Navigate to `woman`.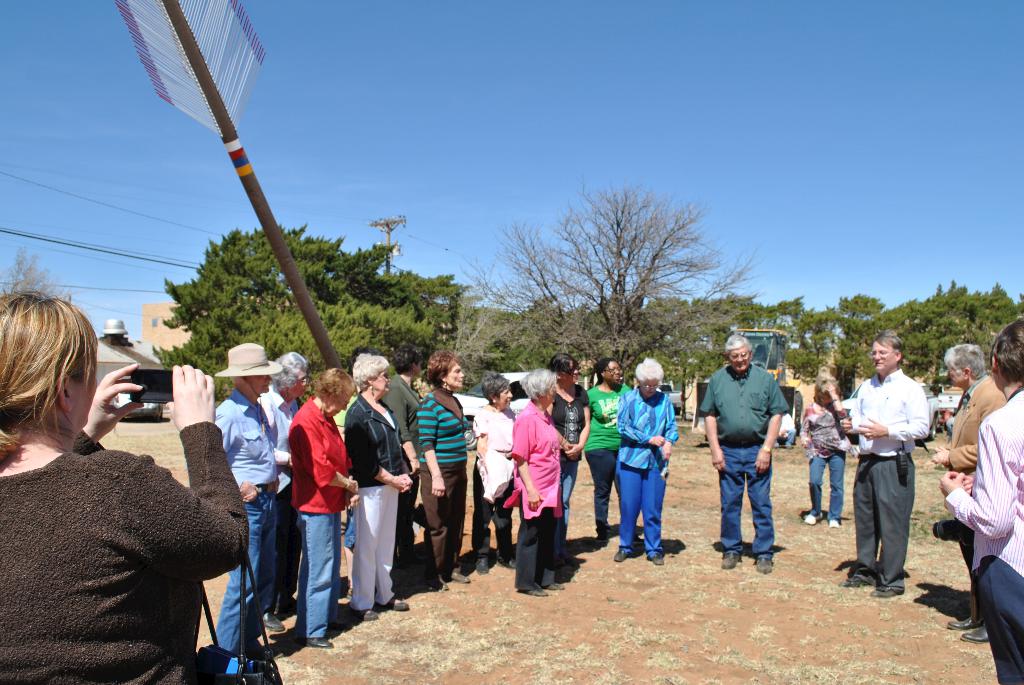
Navigation target: box(10, 309, 245, 677).
